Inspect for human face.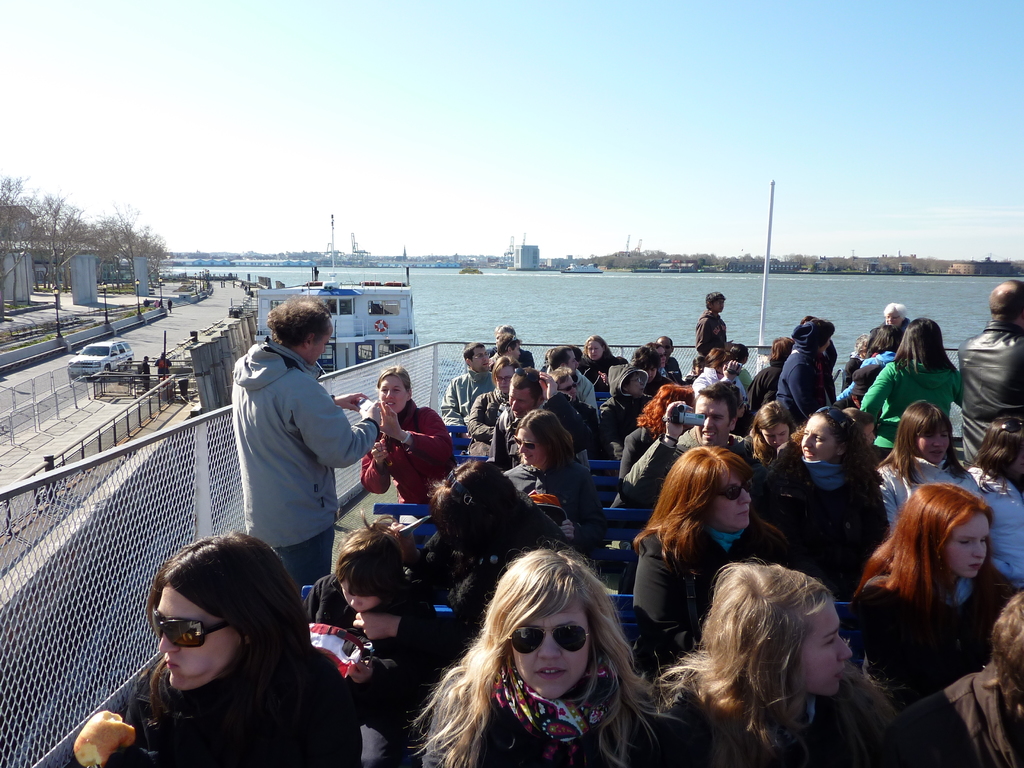
Inspection: 153:584:243:696.
